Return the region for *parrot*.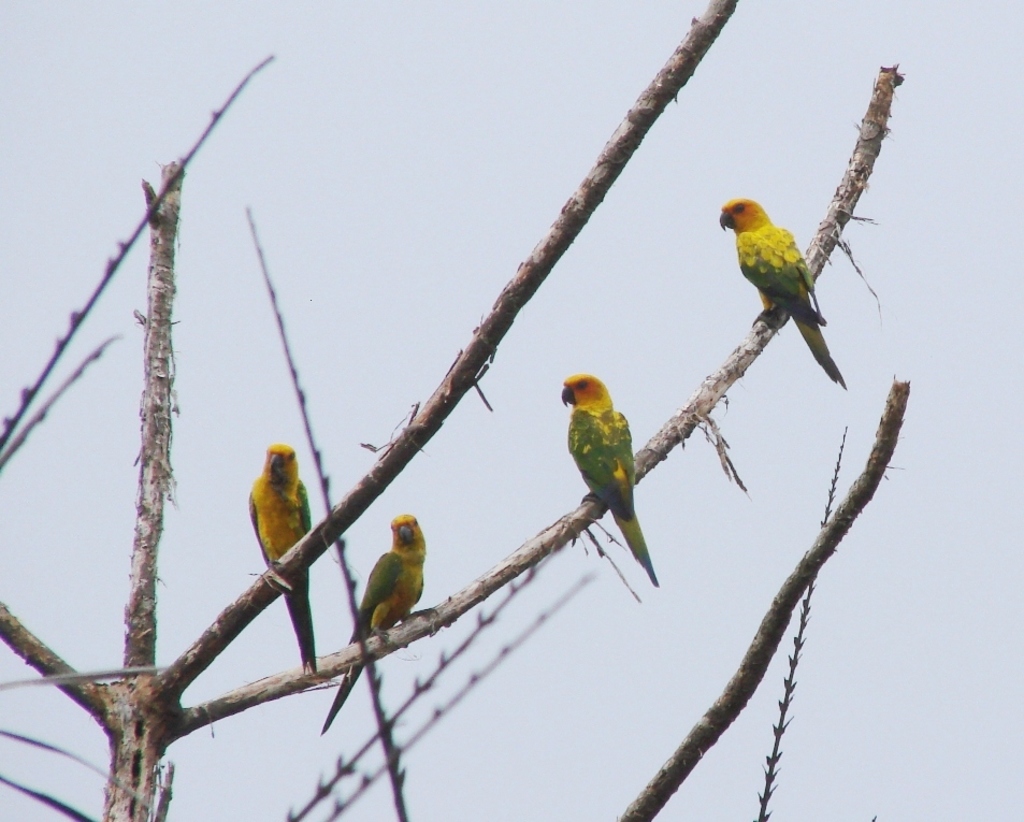
[715,192,843,386].
